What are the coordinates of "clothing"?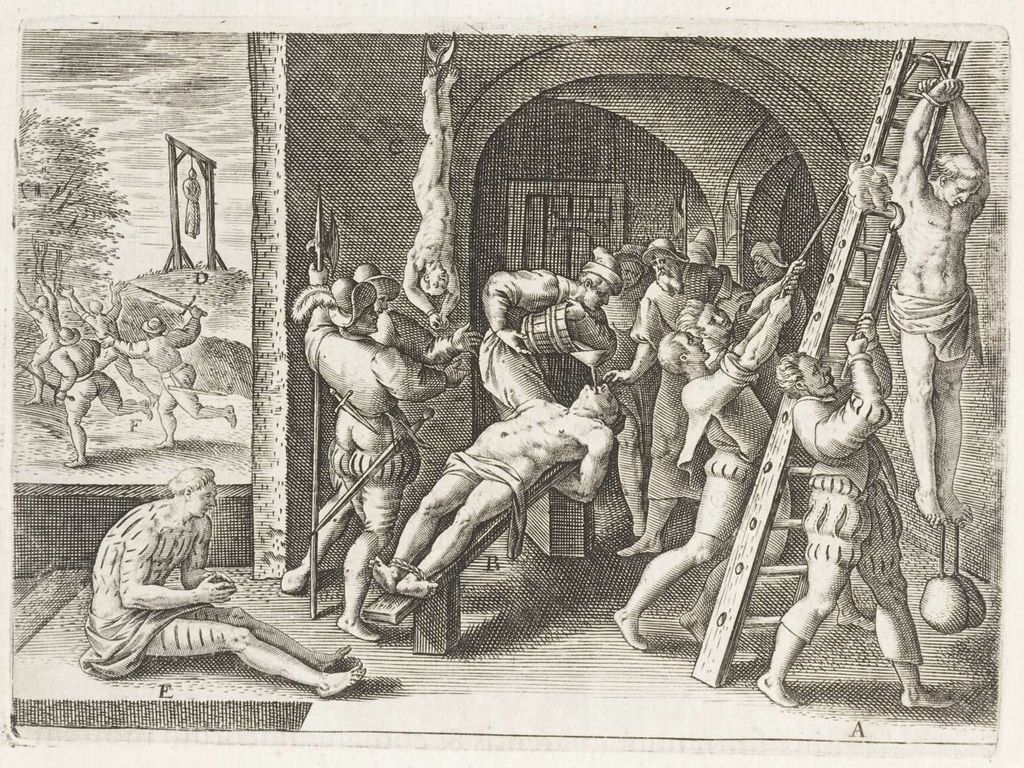
76/376/122/409.
